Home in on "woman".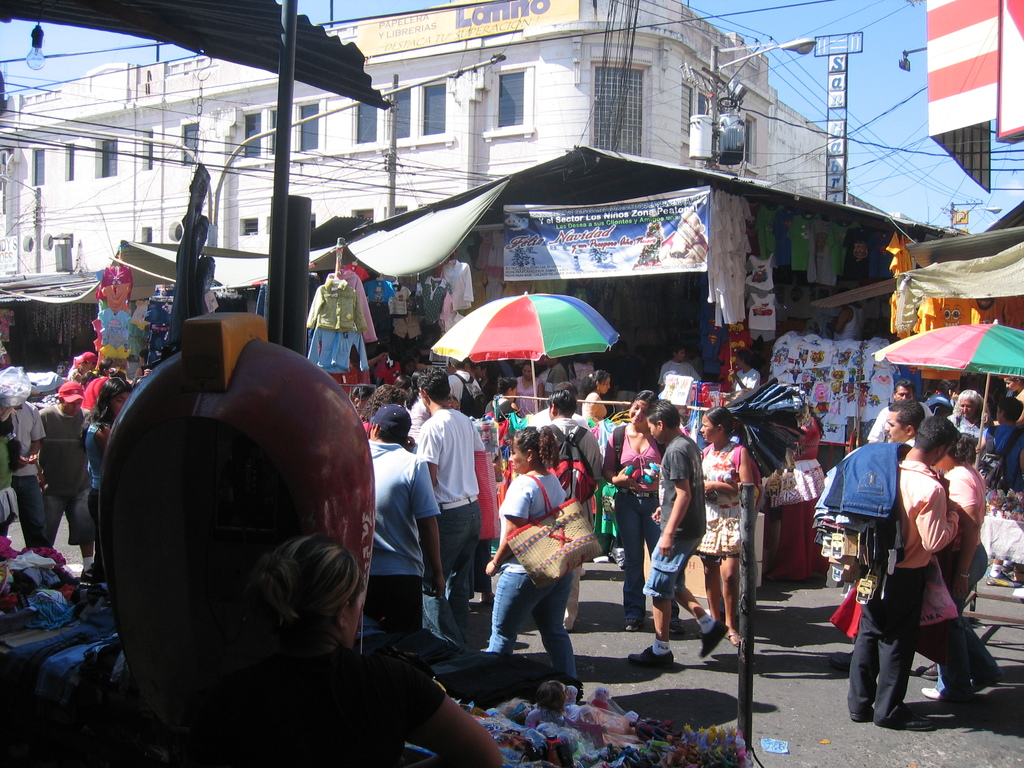
Homed in at [x1=78, y1=356, x2=116, y2=413].
